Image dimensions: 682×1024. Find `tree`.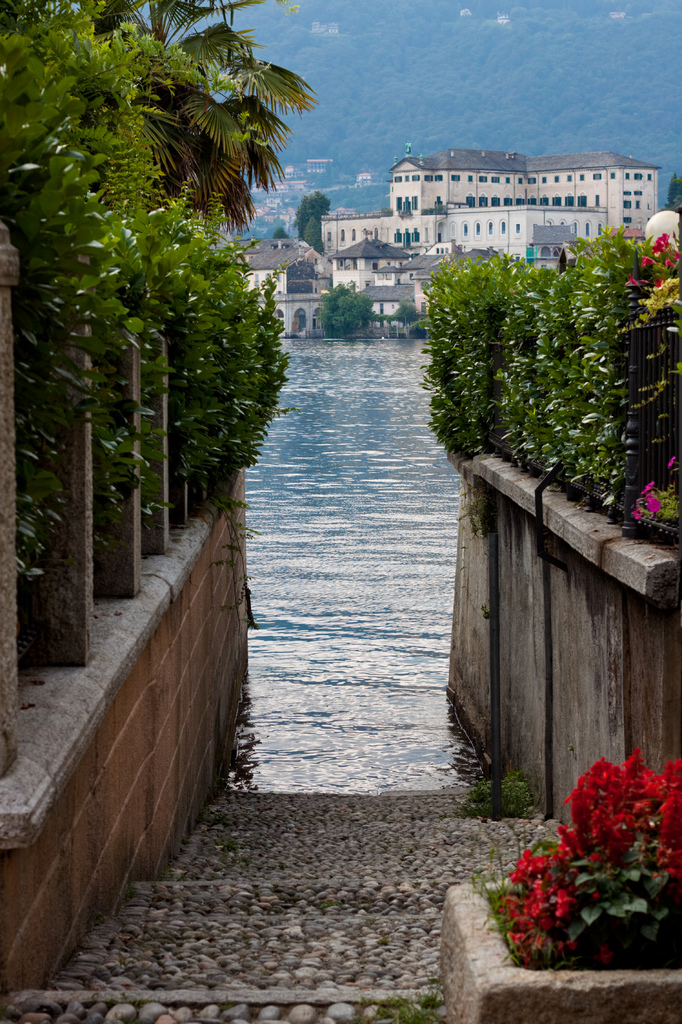
BBox(0, 0, 216, 242).
